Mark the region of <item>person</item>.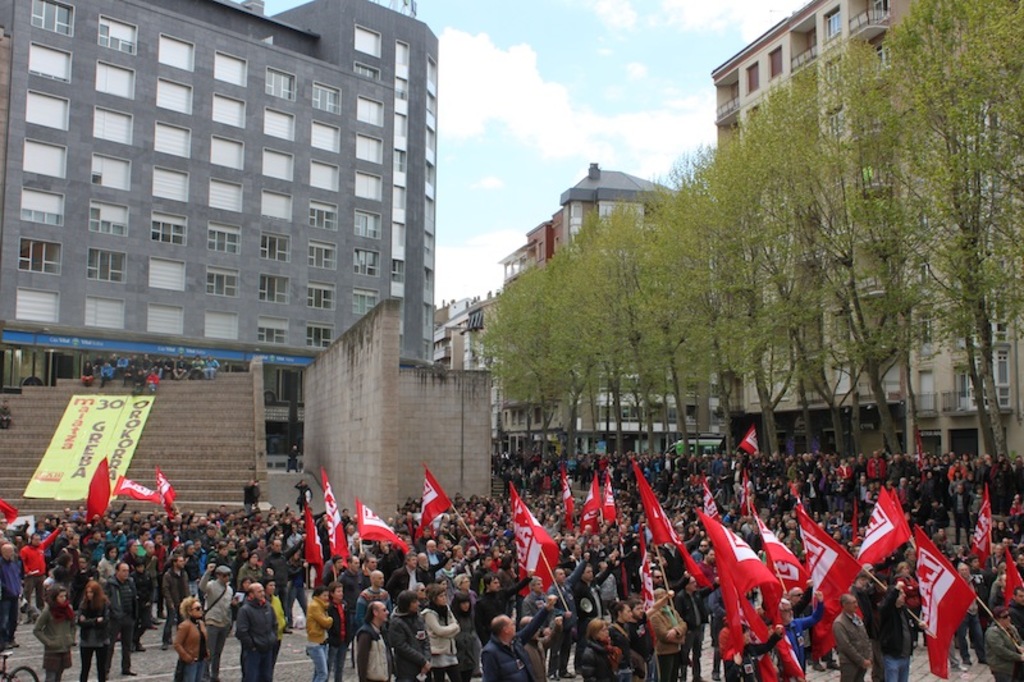
Region: 471/571/535/632.
